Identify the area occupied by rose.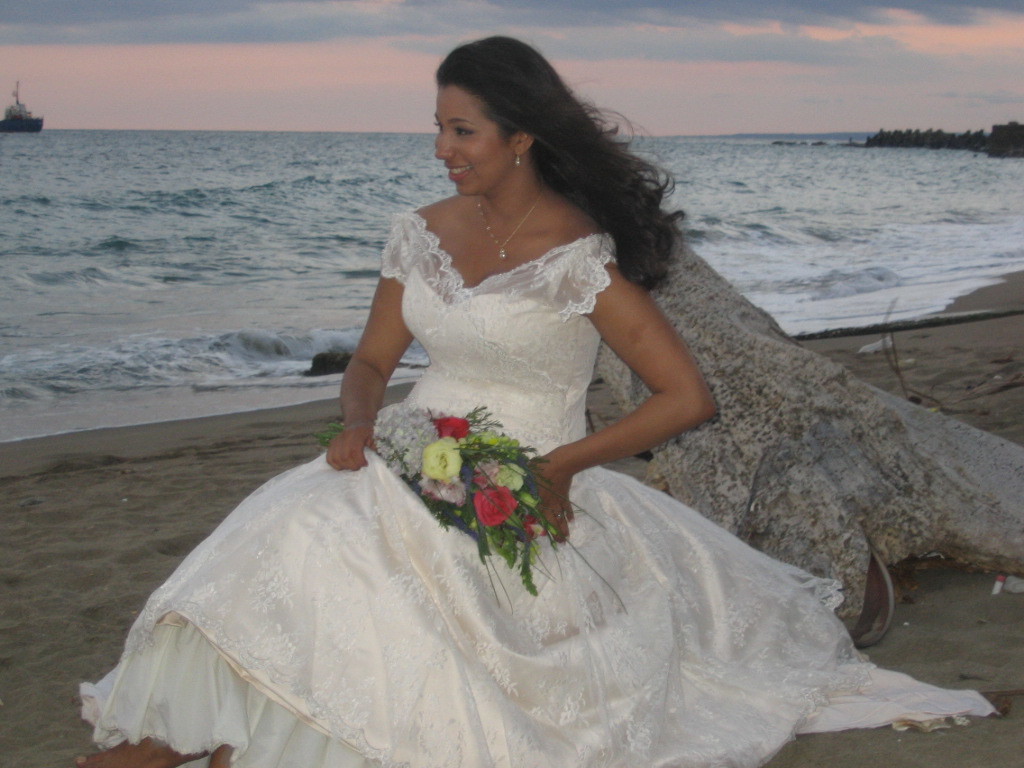
Area: [left=494, top=463, right=525, bottom=494].
